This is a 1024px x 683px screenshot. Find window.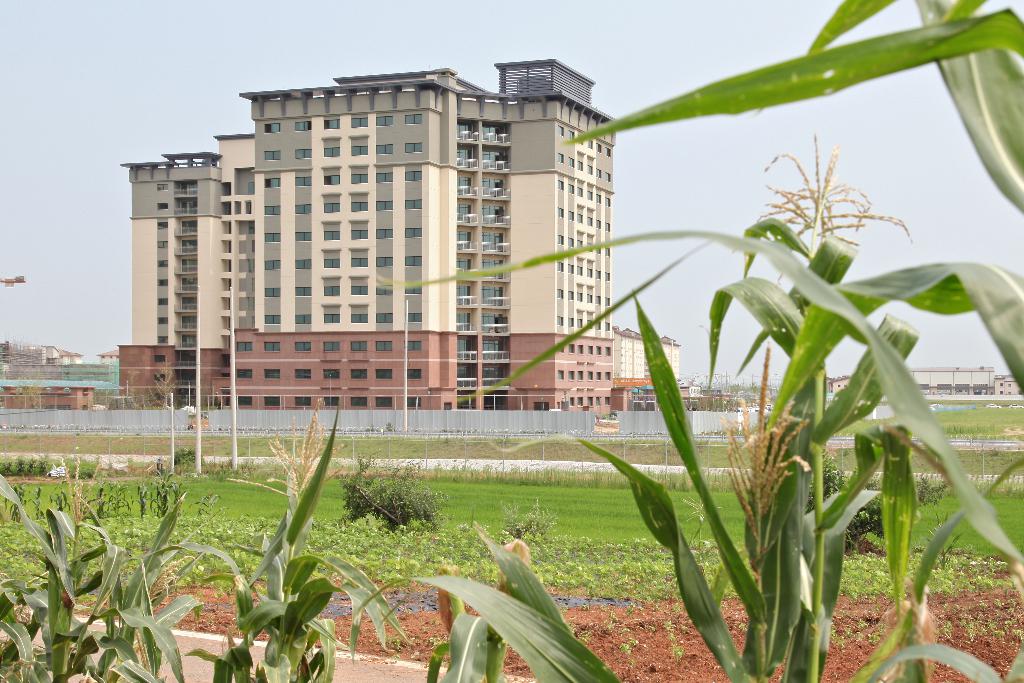
Bounding box: (left=596, top=142, right=601, bottom=152).
